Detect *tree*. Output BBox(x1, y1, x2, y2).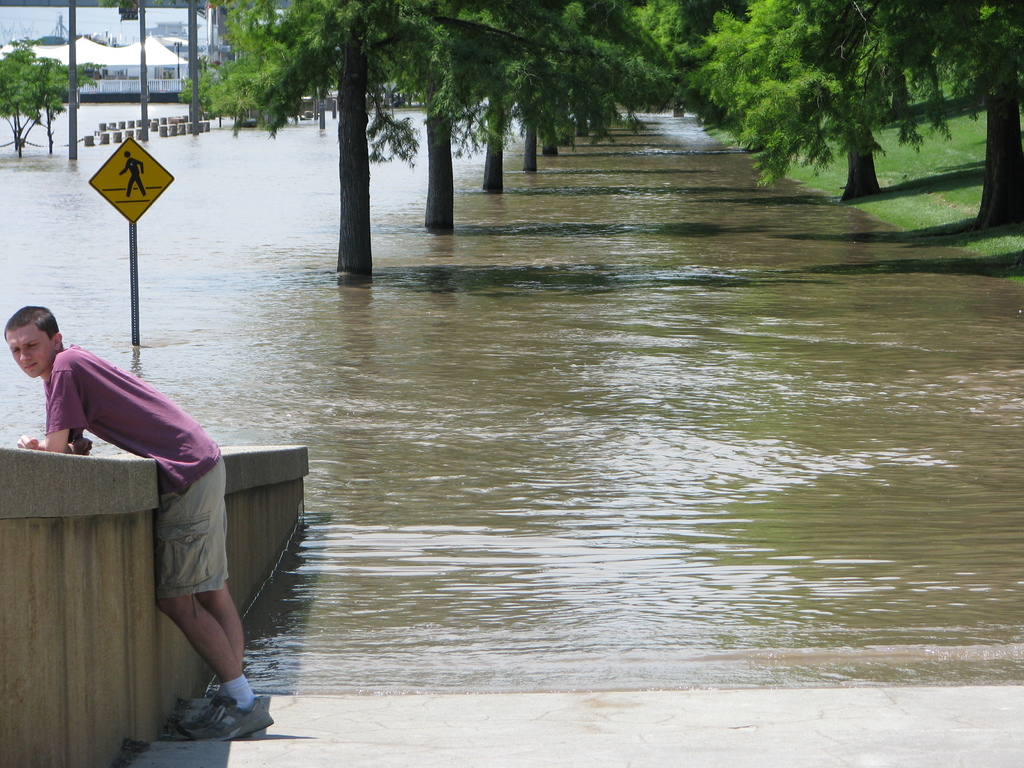
BBox(614, 0, 737, 118).
